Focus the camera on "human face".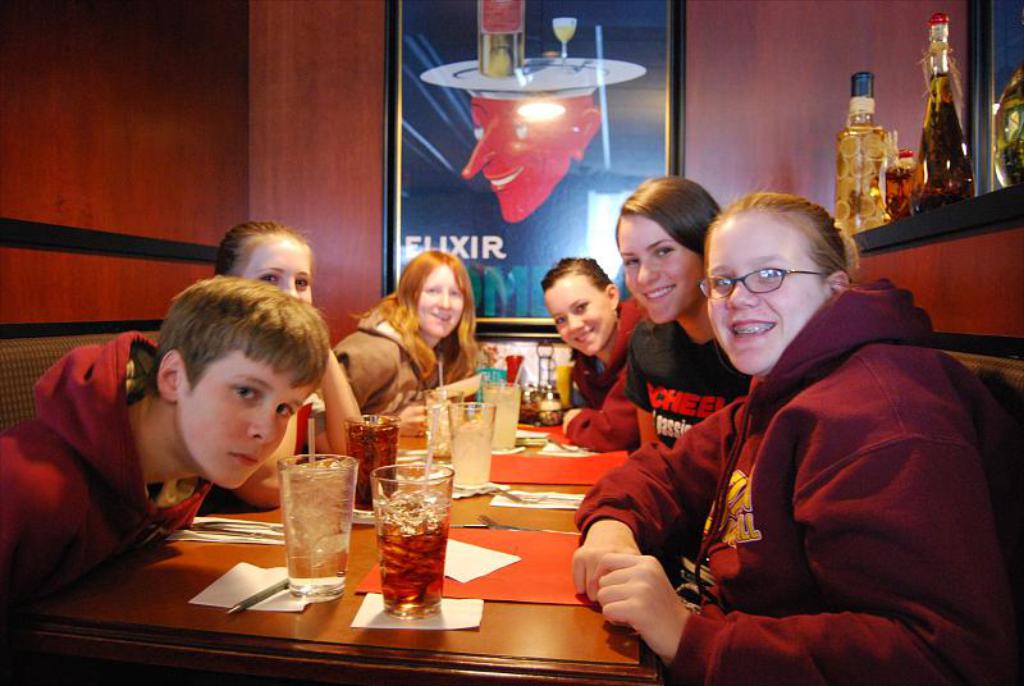
Focus region: 416 267 463 338.
